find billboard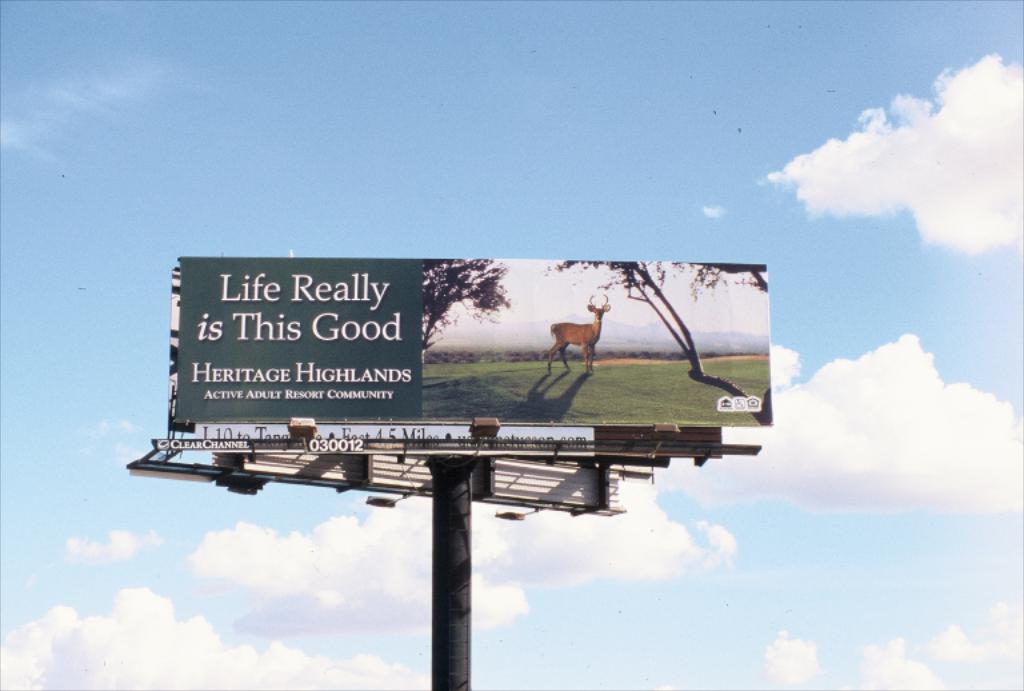
select_region(155, 252, 773, 430)
